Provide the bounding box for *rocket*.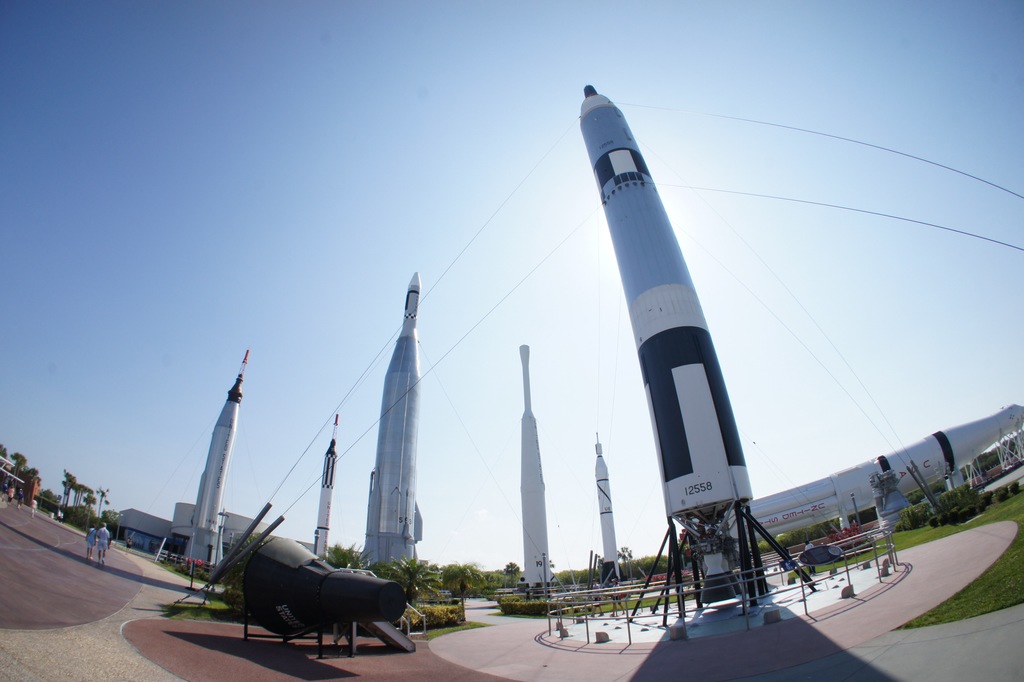
(left=317, top=442, right=333, bottom=559).
